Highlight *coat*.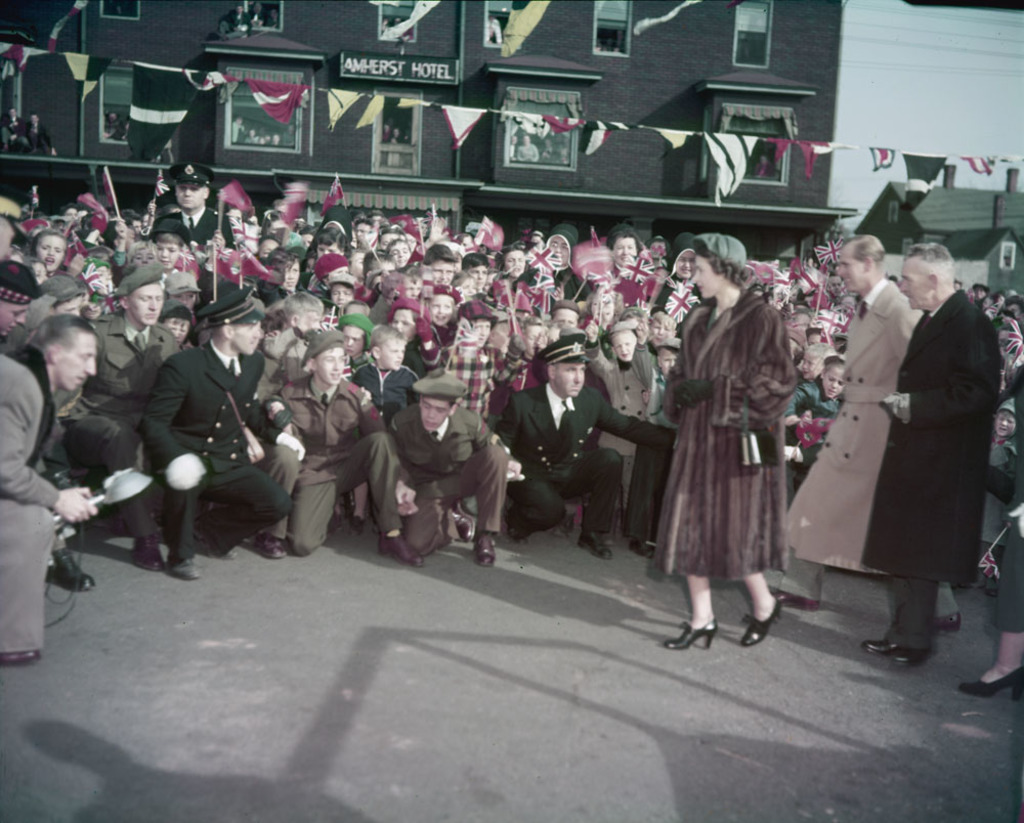
Highlighted region: crop(780, 280, 926, 570).
